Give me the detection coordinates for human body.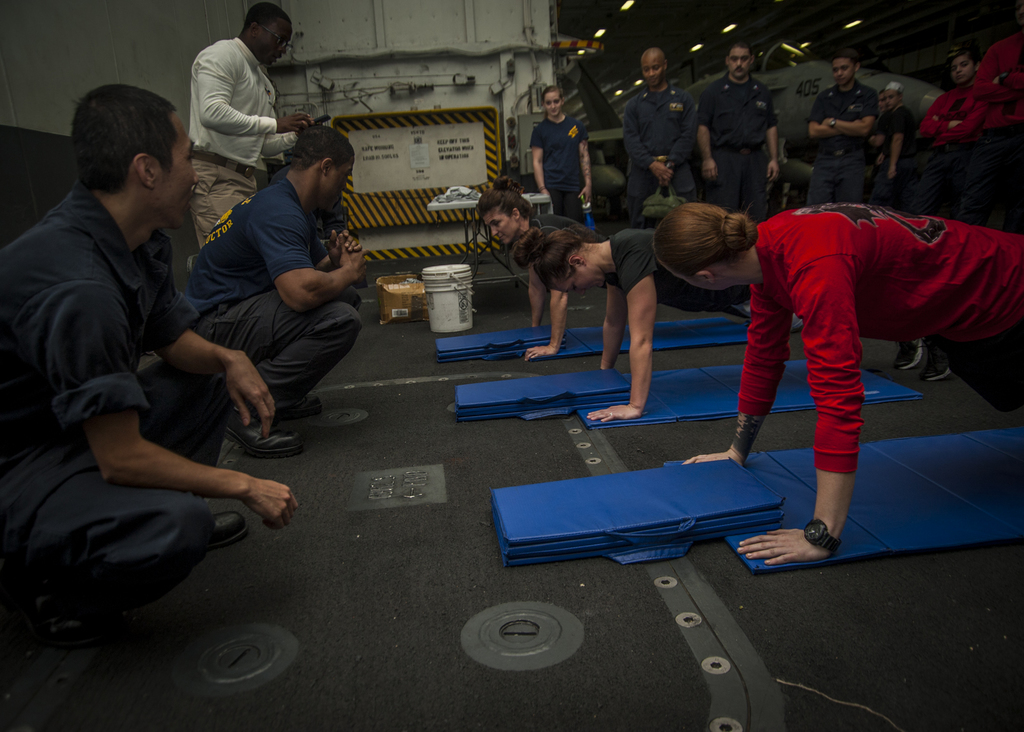
194 7 319 245.
